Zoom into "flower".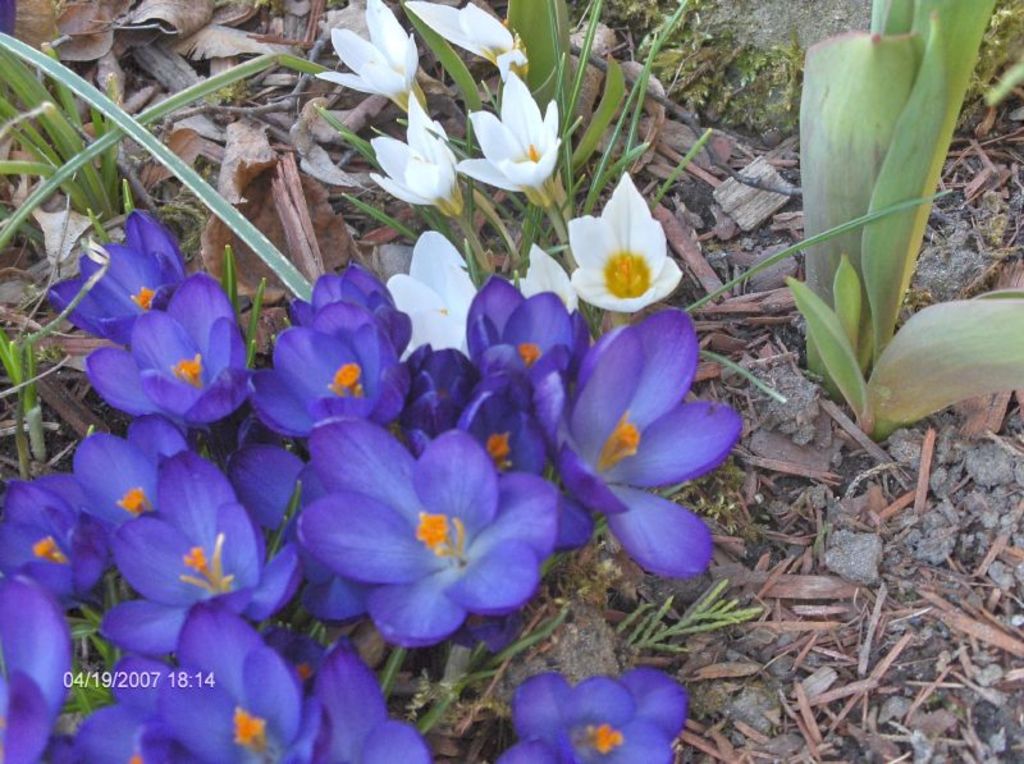
Zoom target: x1=404 y1=0 x2=530 y2=81.
